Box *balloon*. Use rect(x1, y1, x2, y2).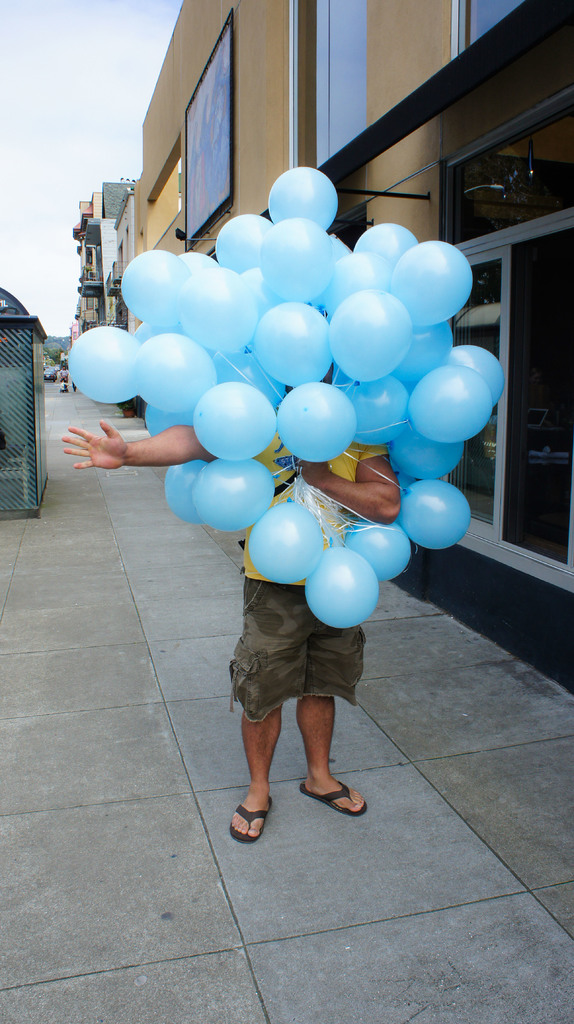
rect(262, 220, 331, 304).
